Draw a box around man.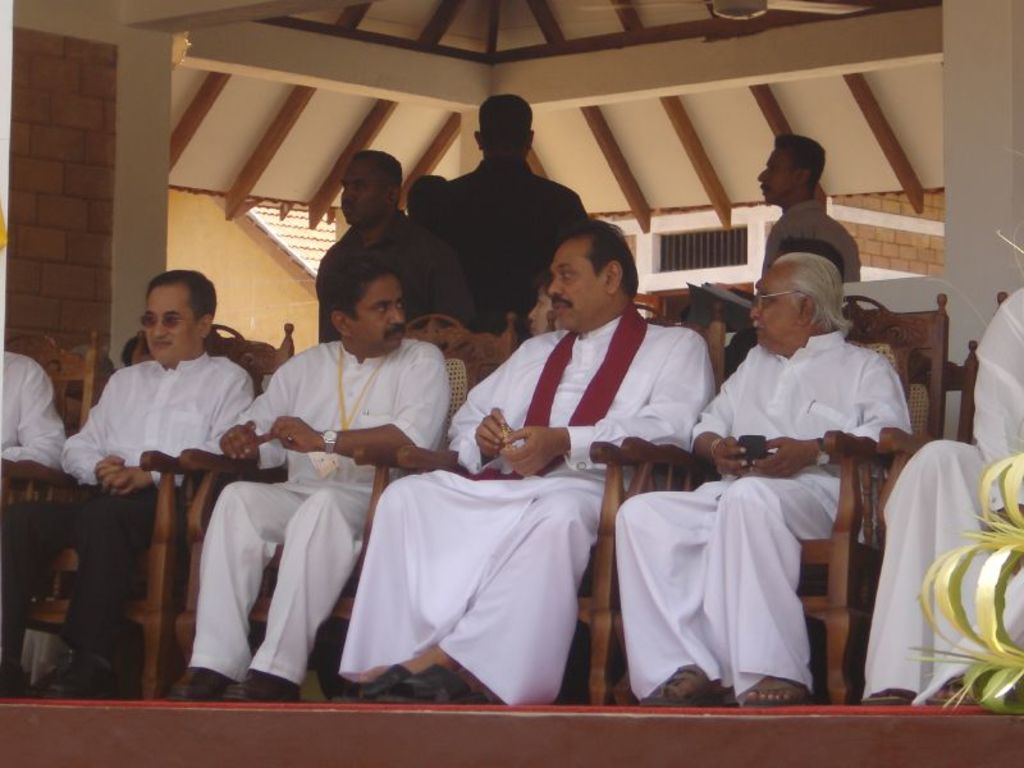
[left=29, top=268, right=257, bottom=696].
